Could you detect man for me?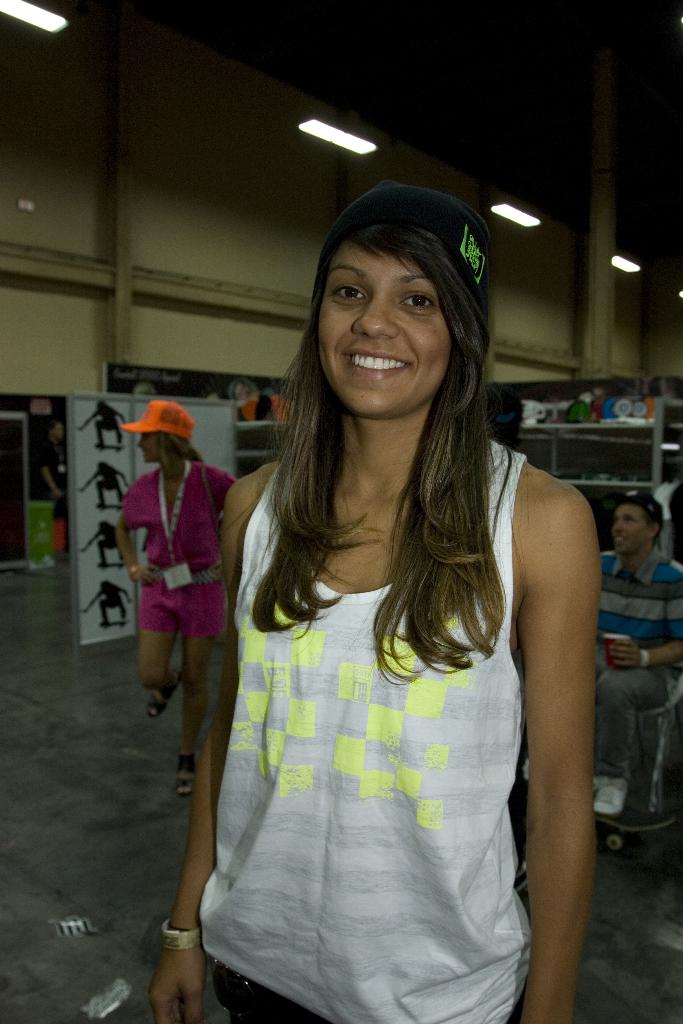
Detection result: <region>594, 497, 682, 819</region>.
